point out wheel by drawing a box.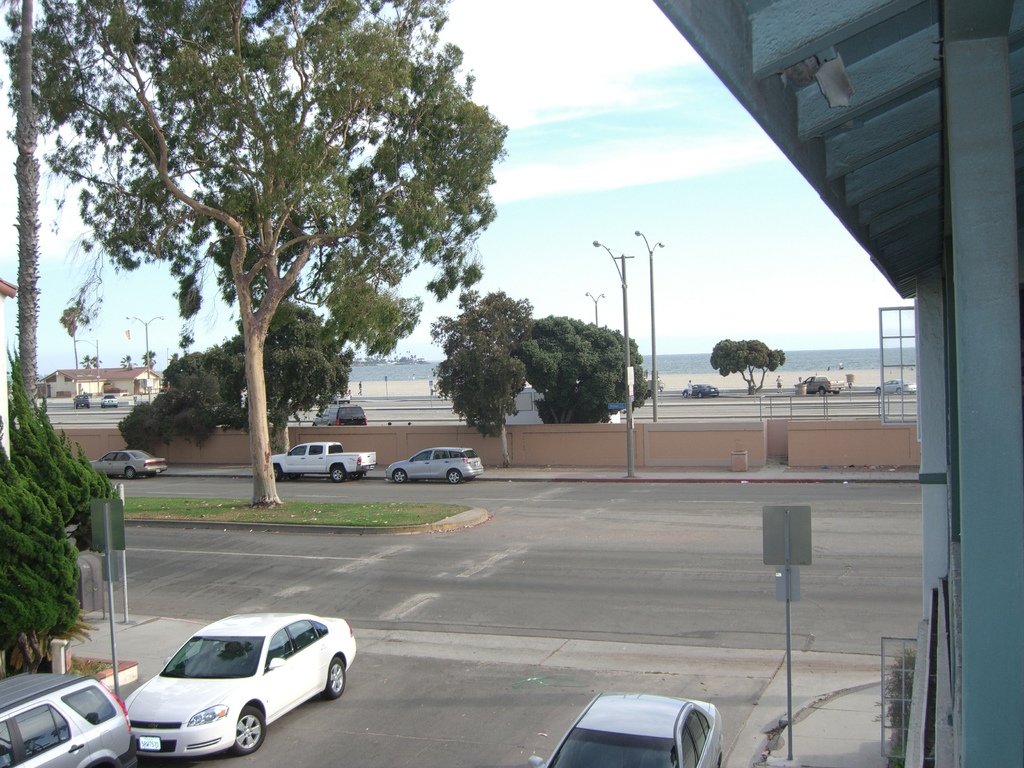
273, 465, 279, 484.
